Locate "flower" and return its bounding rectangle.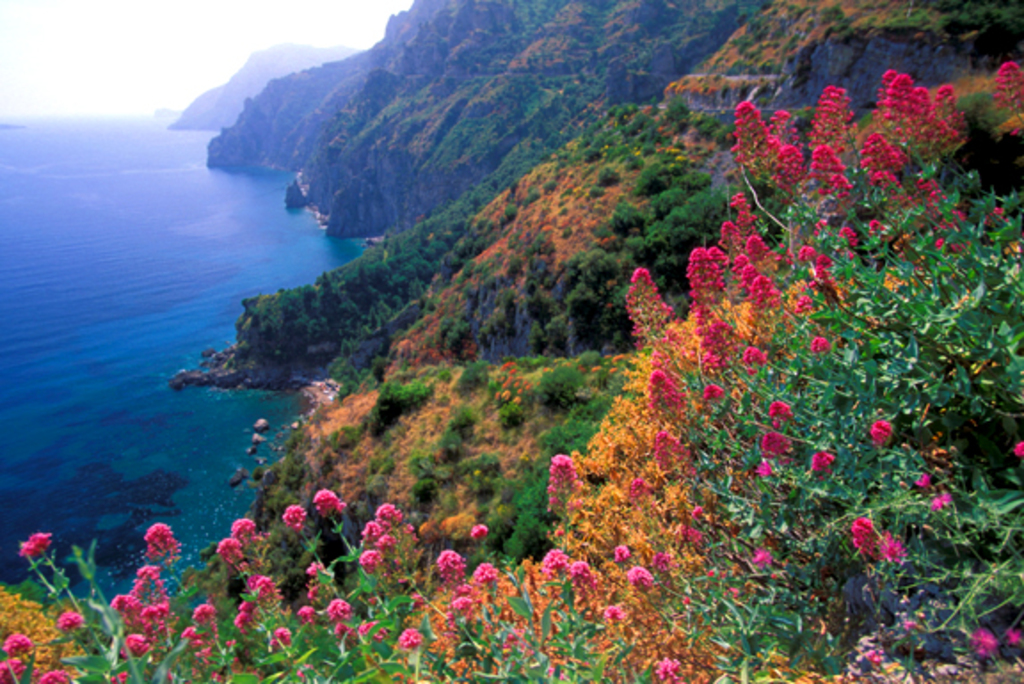
316,490,341,524.
